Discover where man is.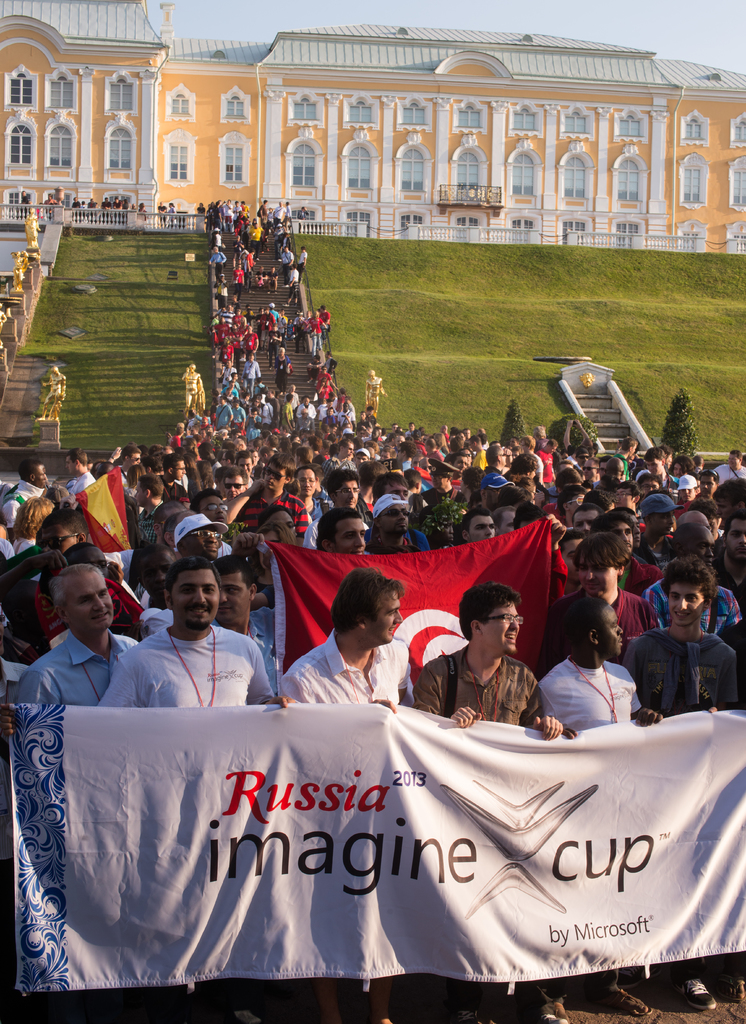
Discovered at crop(416, 457, 458, 504).
